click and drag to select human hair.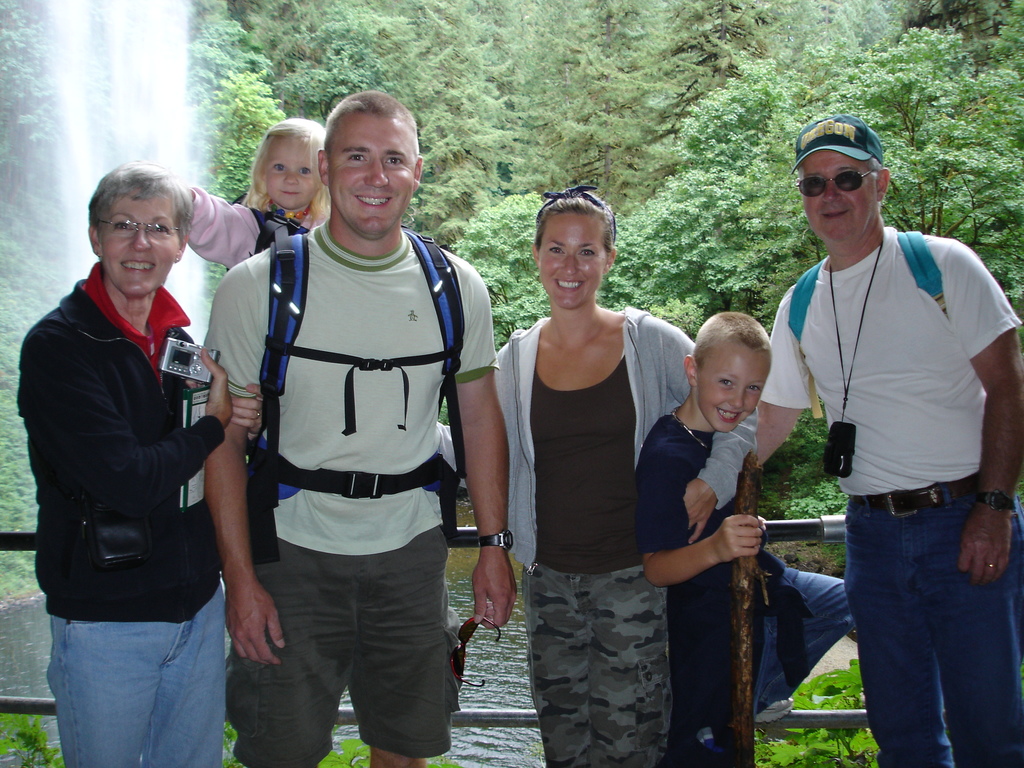
Selection: Rect(85, 161, 198, 252).
